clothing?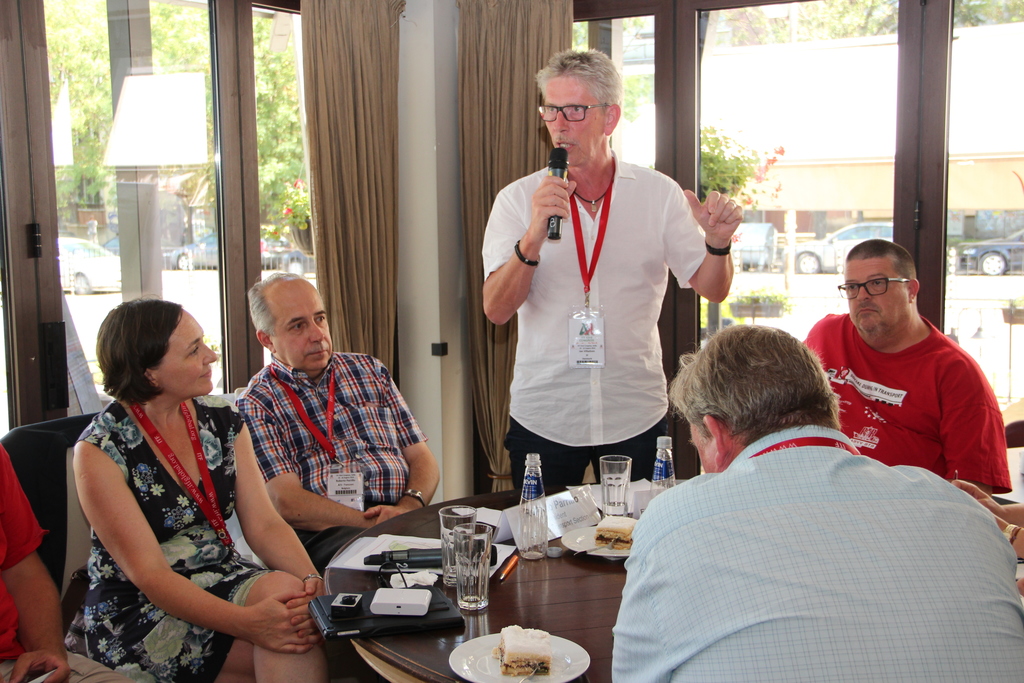
box=[609, 427, 1023, 682]
